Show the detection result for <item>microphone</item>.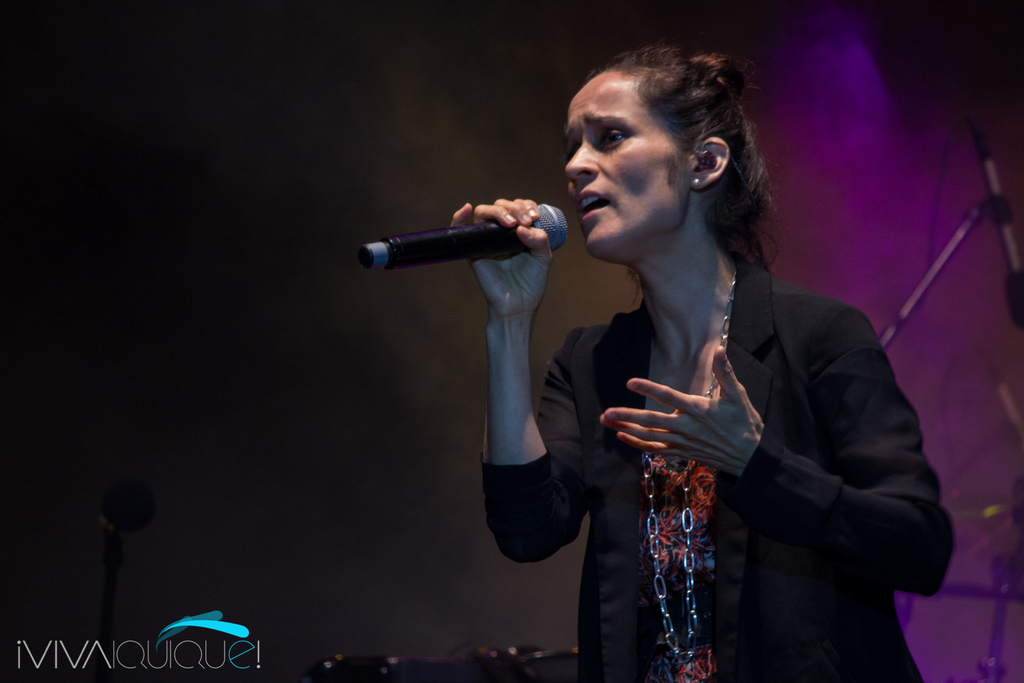
{"left": 360, "top": 202, "right": 568, "bottom": 262}.
